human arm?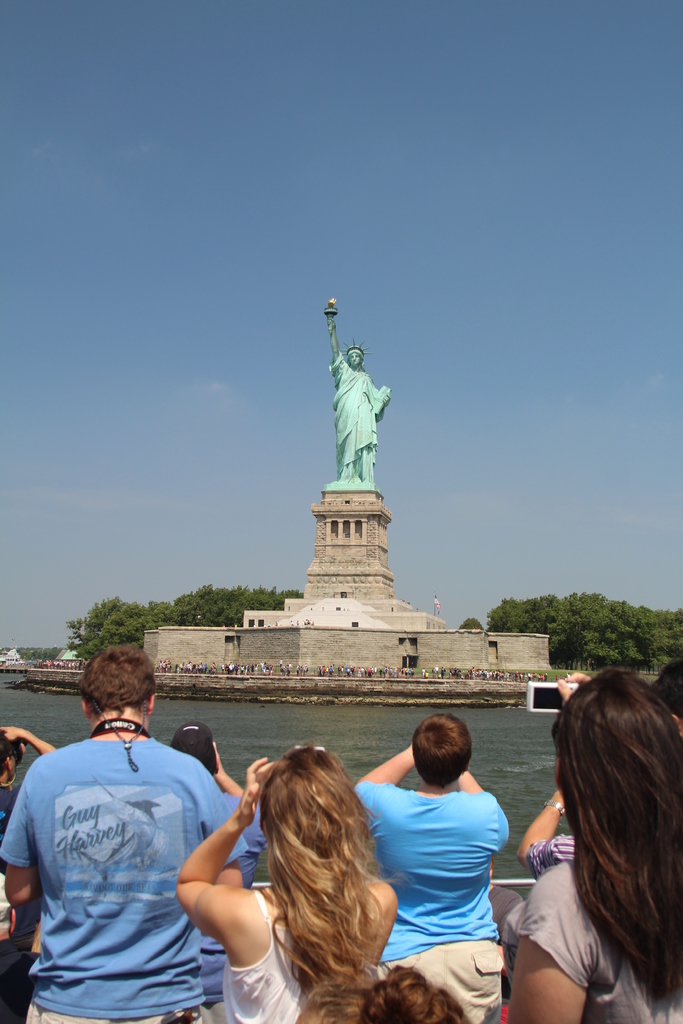
<bbox>0, 715, 58, 758</bbox>
